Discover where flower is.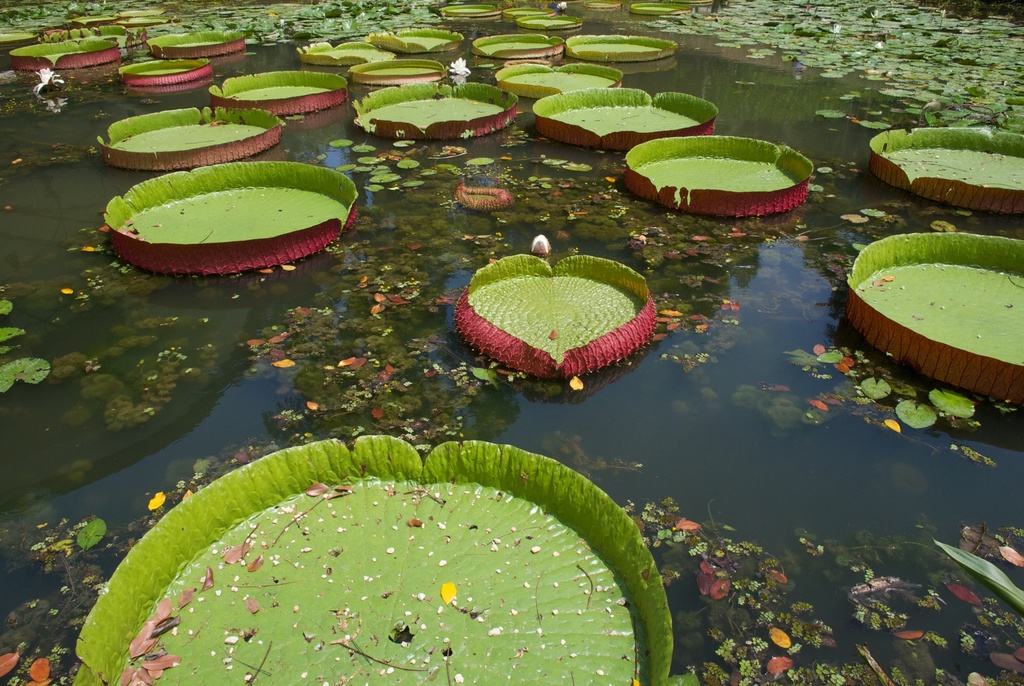
Discovered at [x1=530, y1=233, x2=551, y2=254].
